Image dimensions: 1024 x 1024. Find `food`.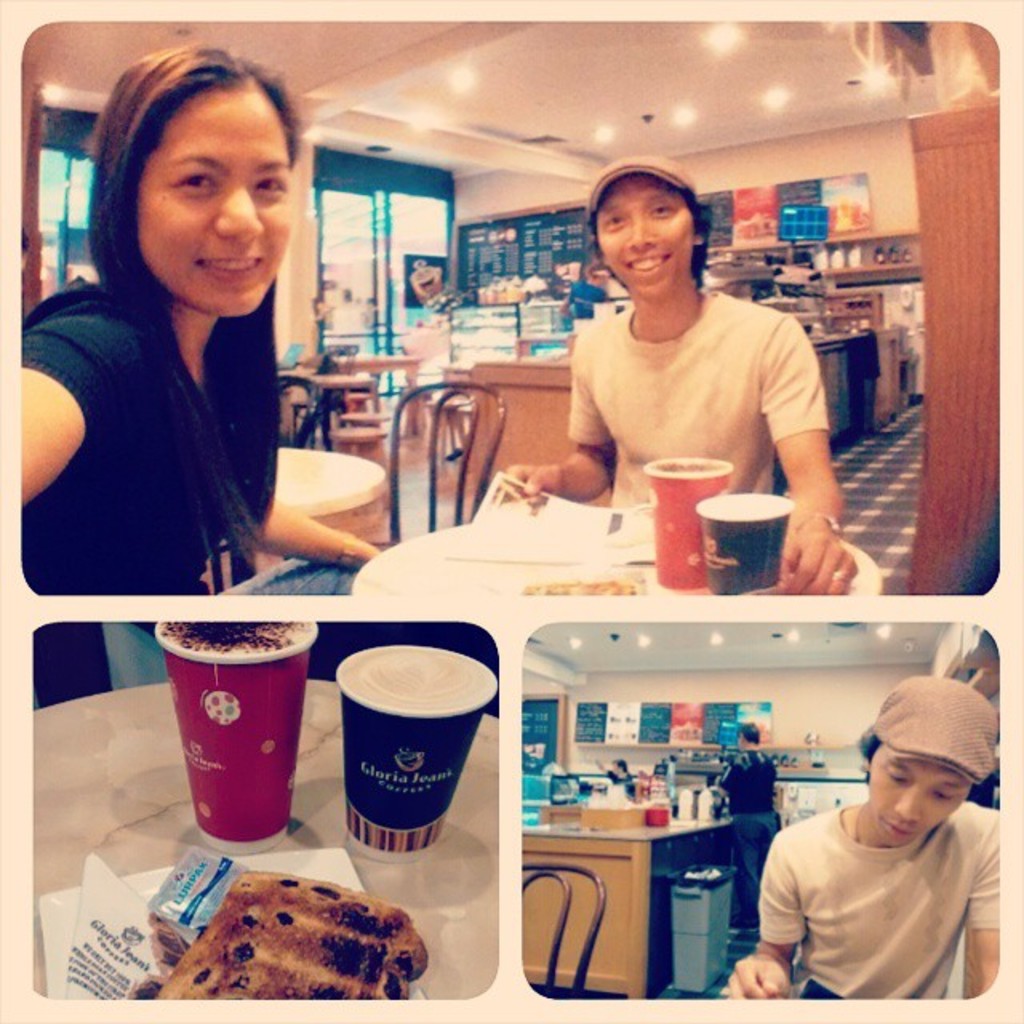
bbox=[520, 576, 632, 595].
